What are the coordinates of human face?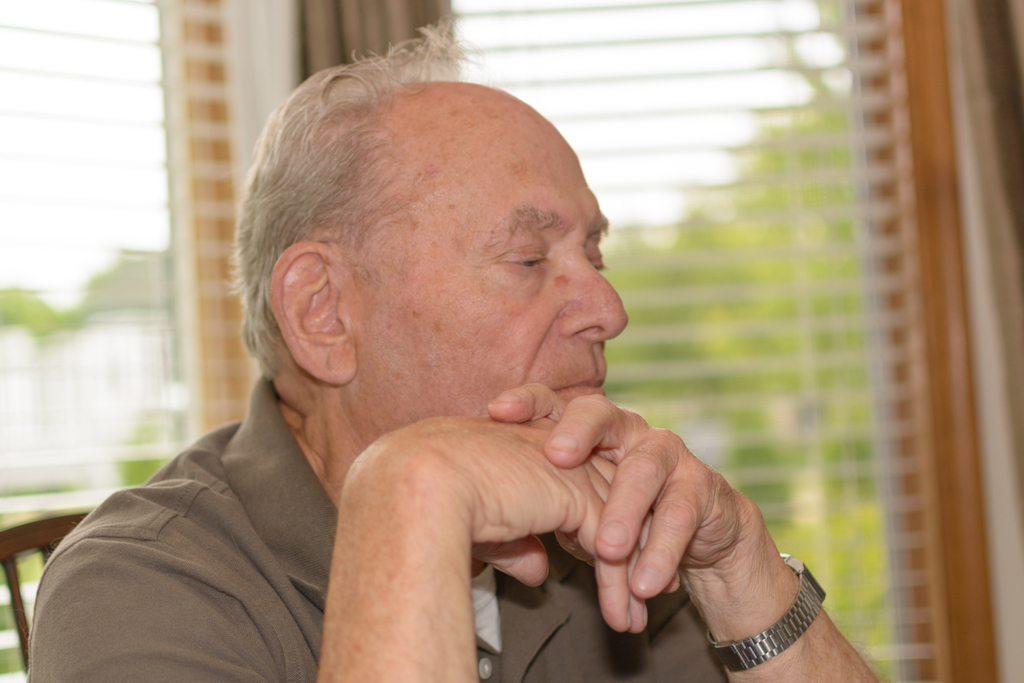
[357, 100, 633, 438].
